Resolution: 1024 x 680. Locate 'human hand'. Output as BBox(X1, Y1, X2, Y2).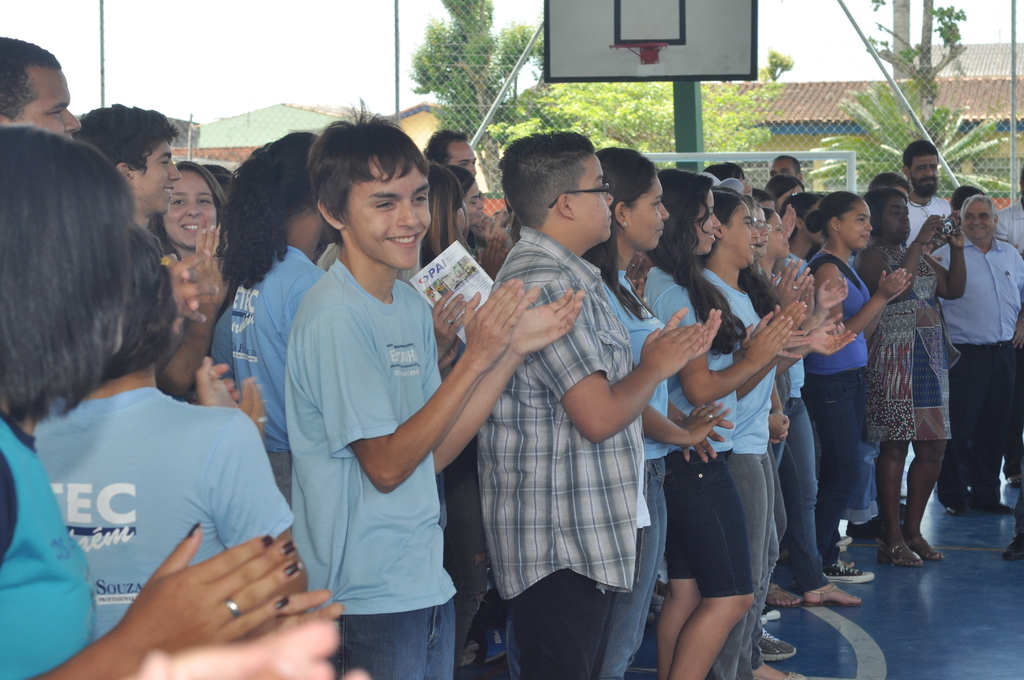
BBox(682, 417, 736, 465).
